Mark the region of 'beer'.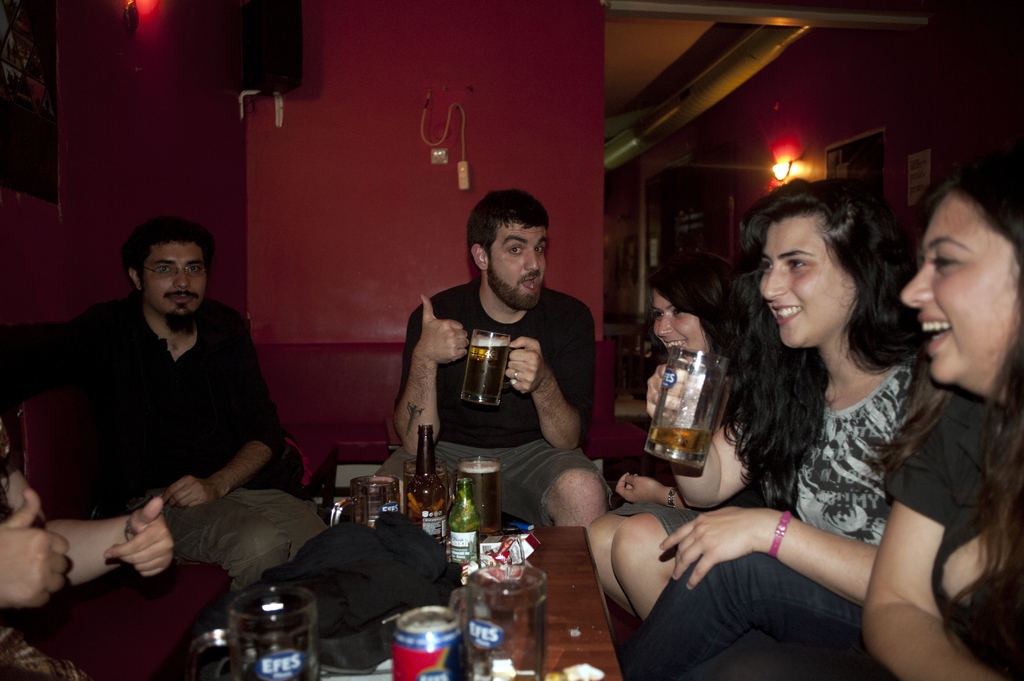
Region: (413, 423, 464, 541).
